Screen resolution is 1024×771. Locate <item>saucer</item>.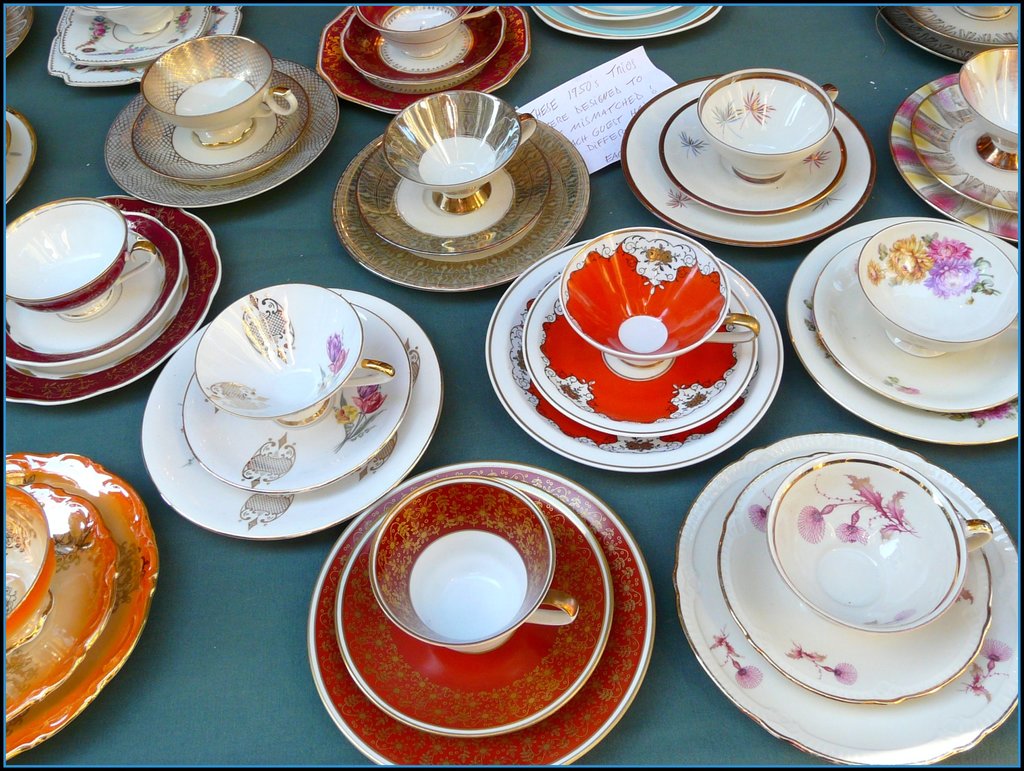
select_region(179, 300, 415, 492).
